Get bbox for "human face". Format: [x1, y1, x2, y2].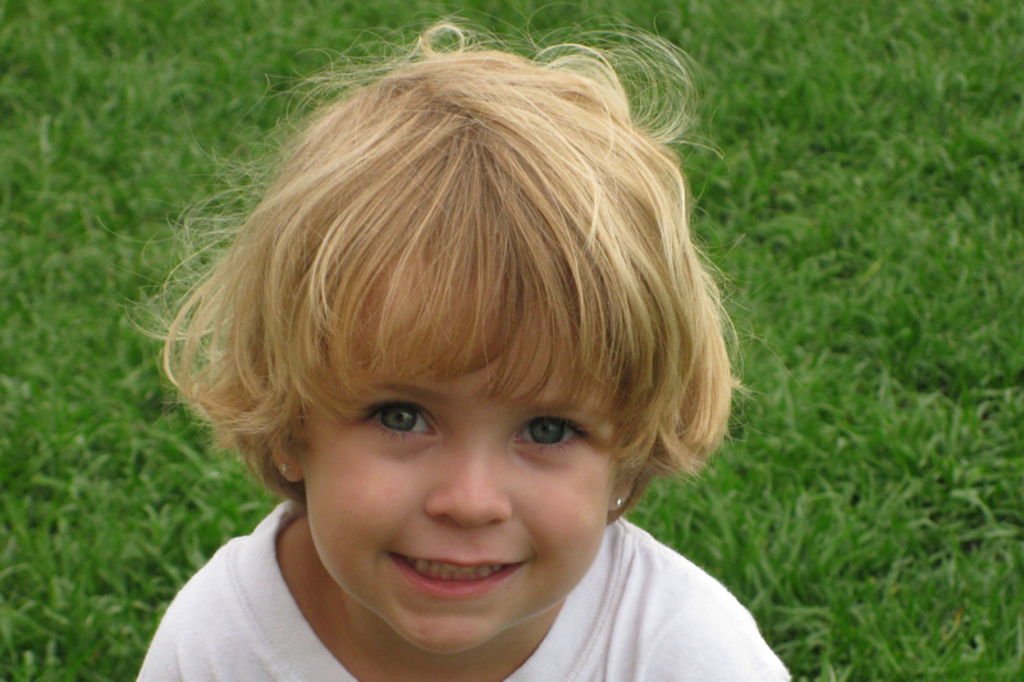
[293, 353, 612, 656].
